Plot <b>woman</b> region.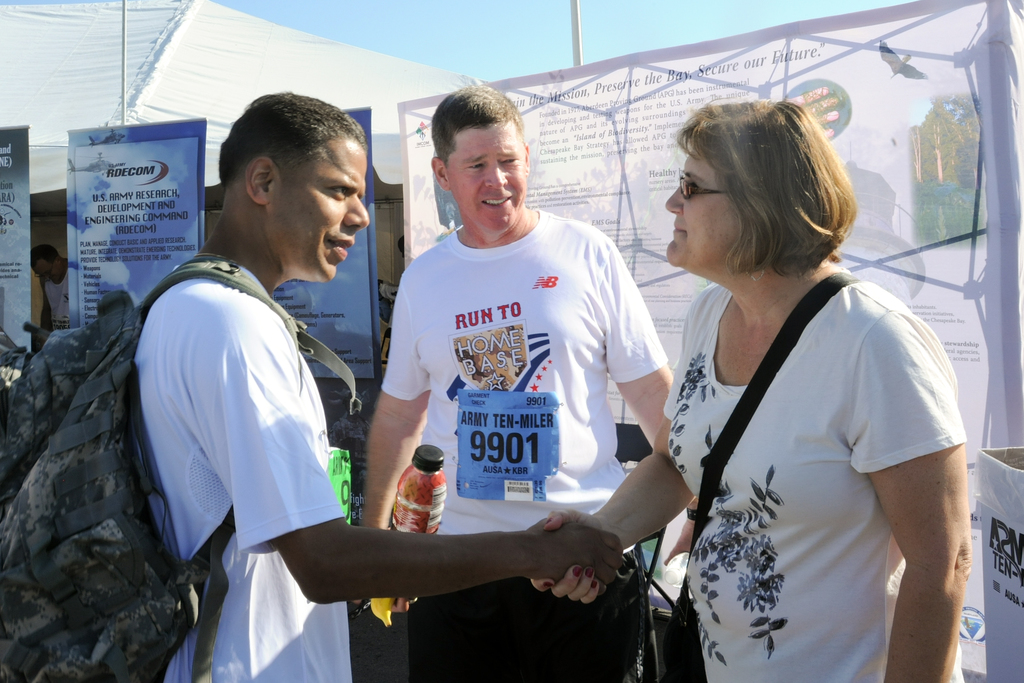
Plotted at <bbox>637, 71, 964, 682</bbox>.
